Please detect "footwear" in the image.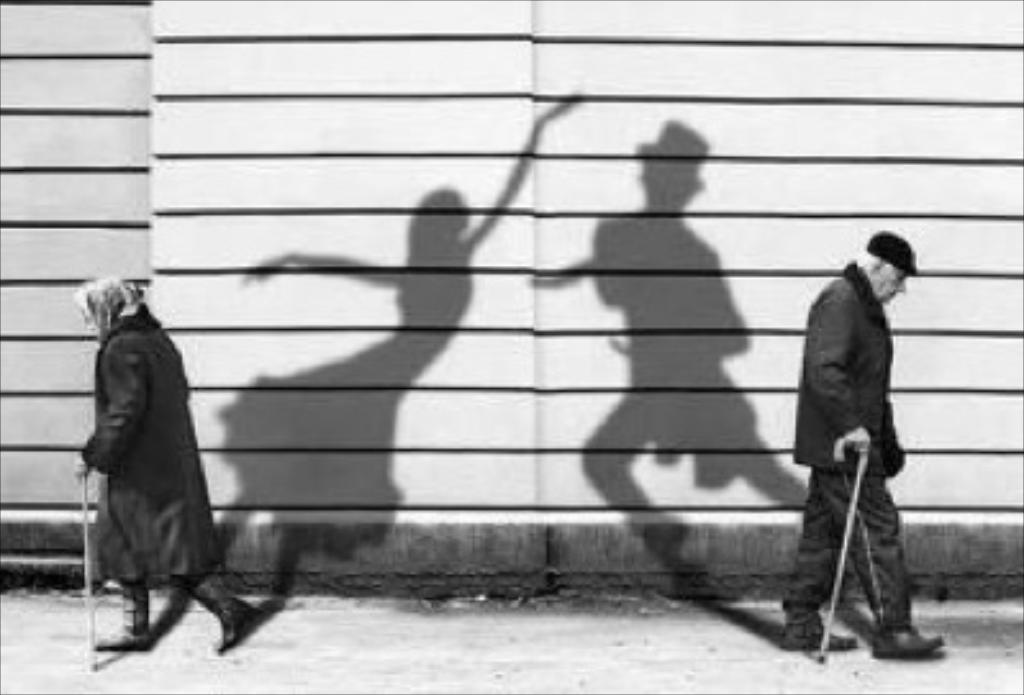
[865, 600, 939, 667].
